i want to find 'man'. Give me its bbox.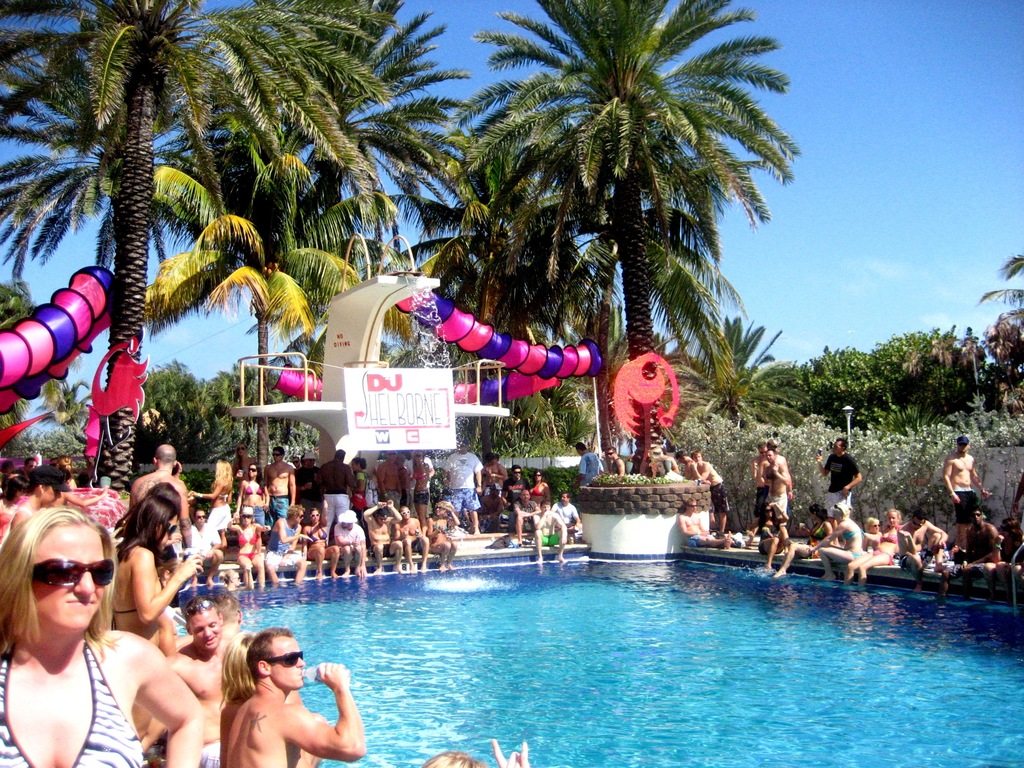
bbox=[265, 446, 295, 514].
